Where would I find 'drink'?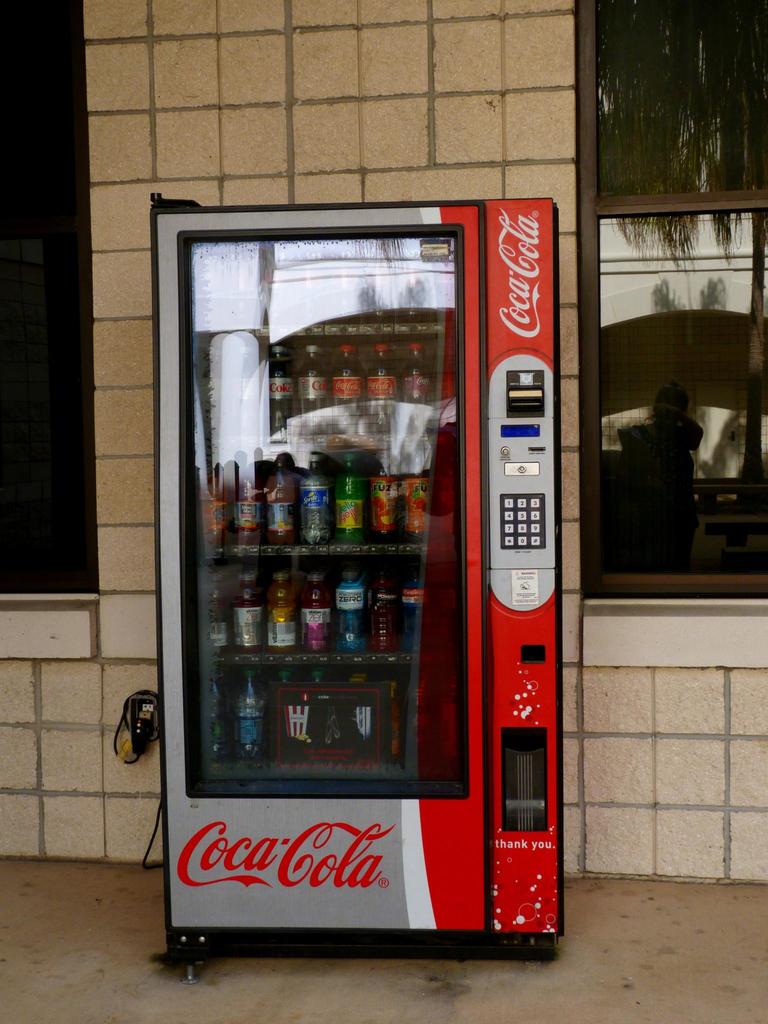
At pyautogui.locateOnScreen(293, 347, 326, 440).
